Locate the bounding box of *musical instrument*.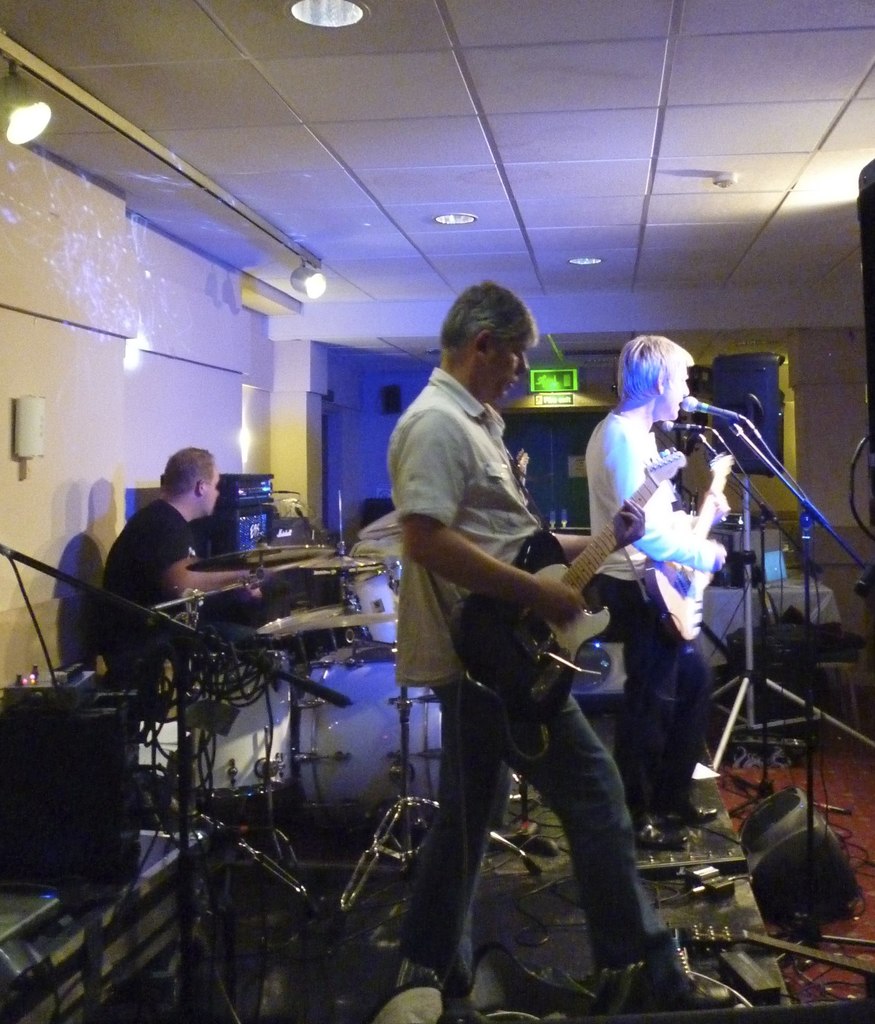
Bounding box: <box>295,540,404,570</box>.
